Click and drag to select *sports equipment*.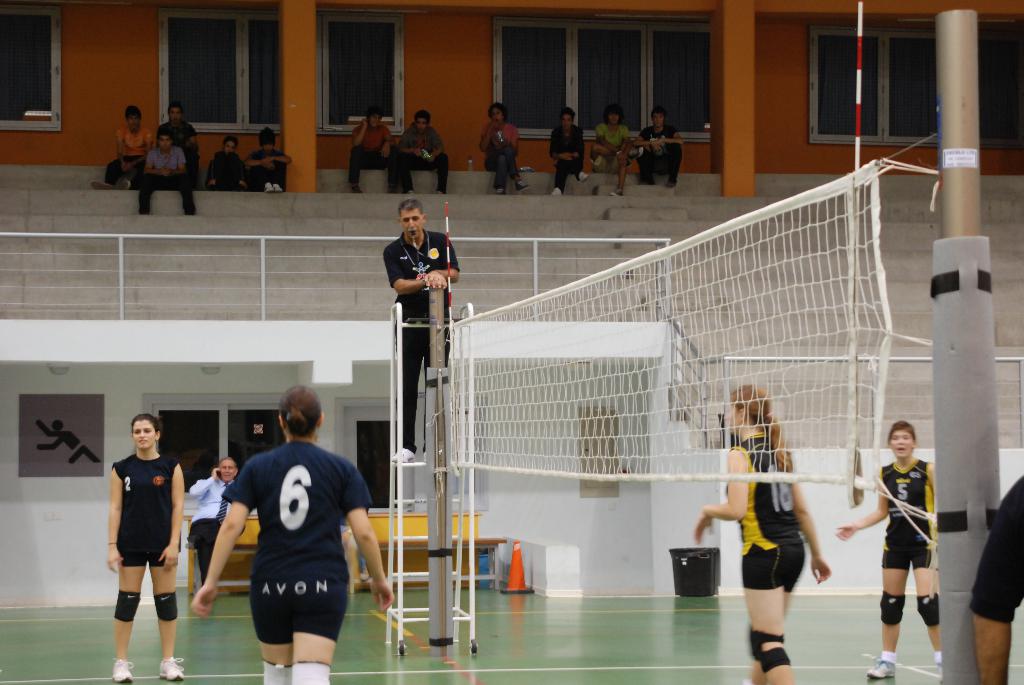
Selection: [448, 154, 898, 503].
